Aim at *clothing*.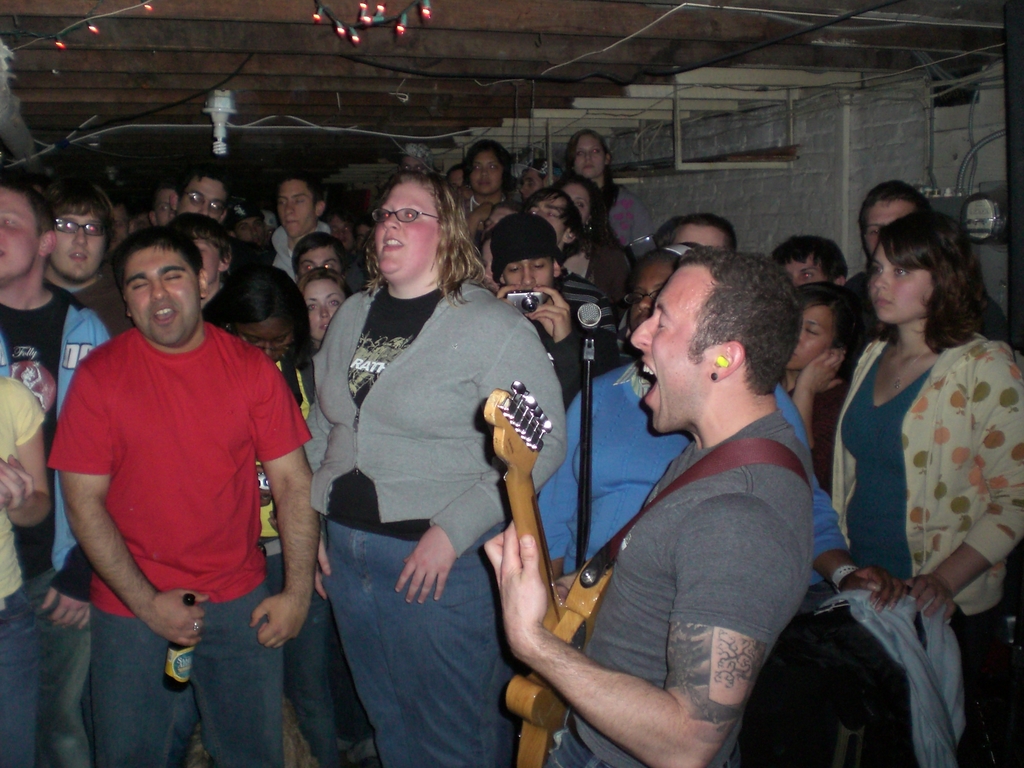
Aimed at box=[312, 277, 568, 767].
